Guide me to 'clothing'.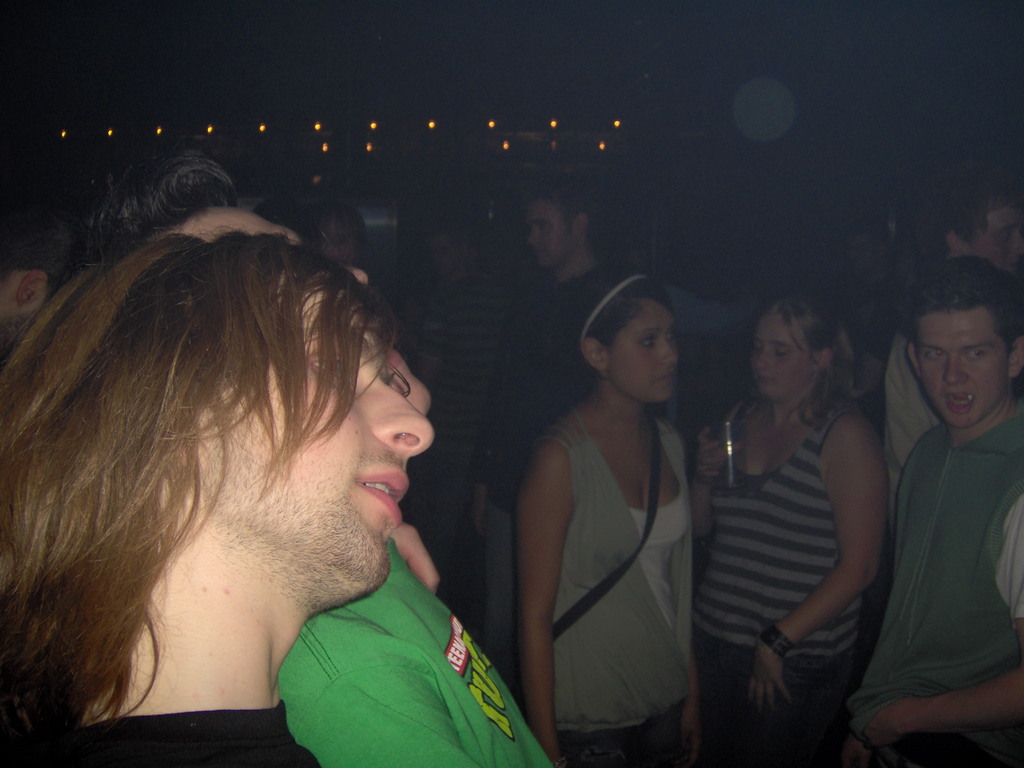
Guidance: (544, 409, 694, 731).
